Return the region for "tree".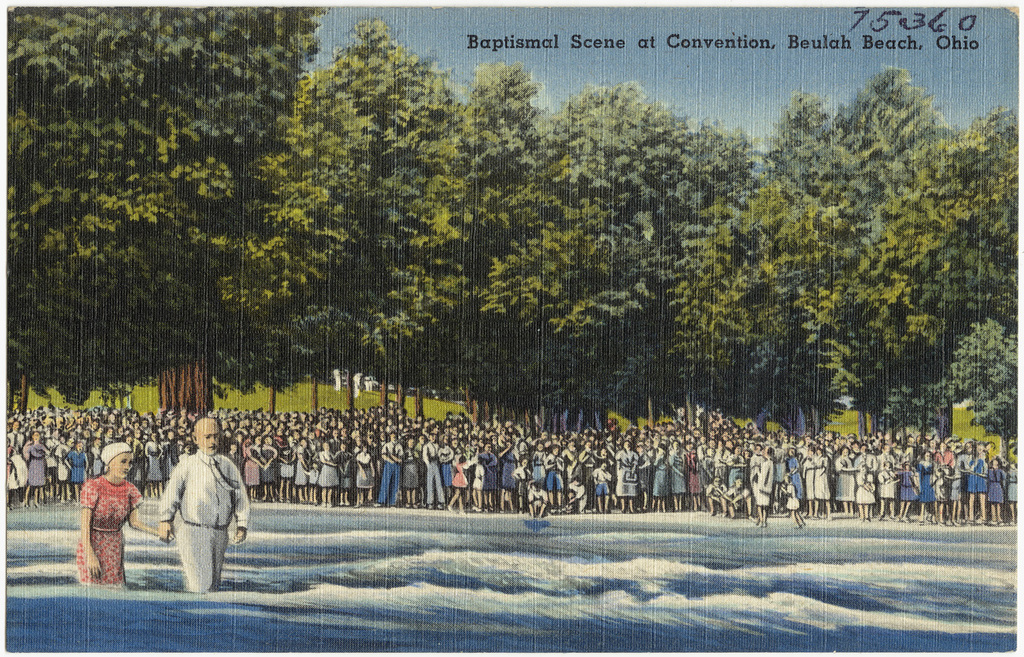
<box>741,86,872,317</box>.
